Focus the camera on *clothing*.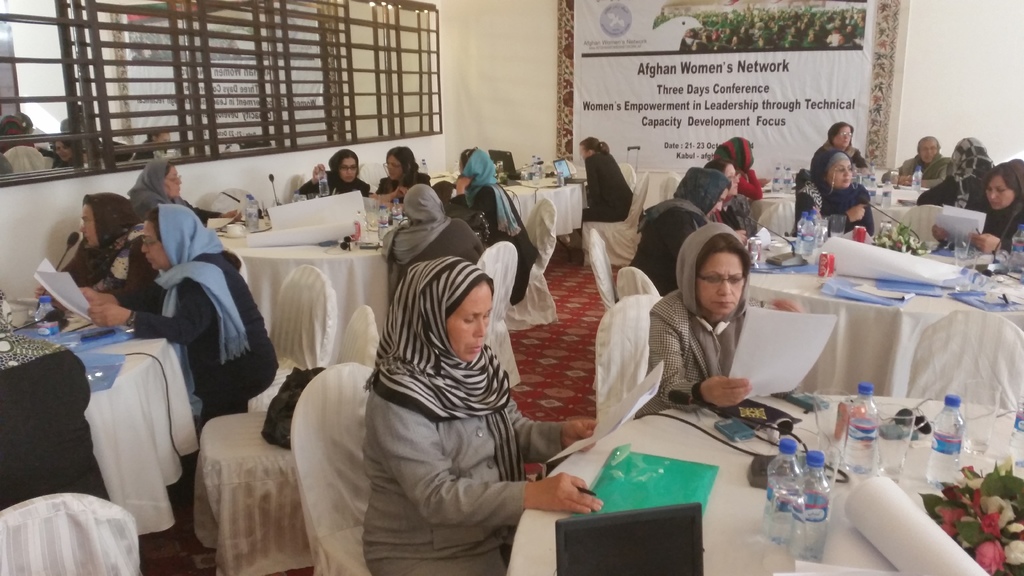
Focus region: {"left": 916, "top": 134, "right": 1000, "bottom": 216}.
